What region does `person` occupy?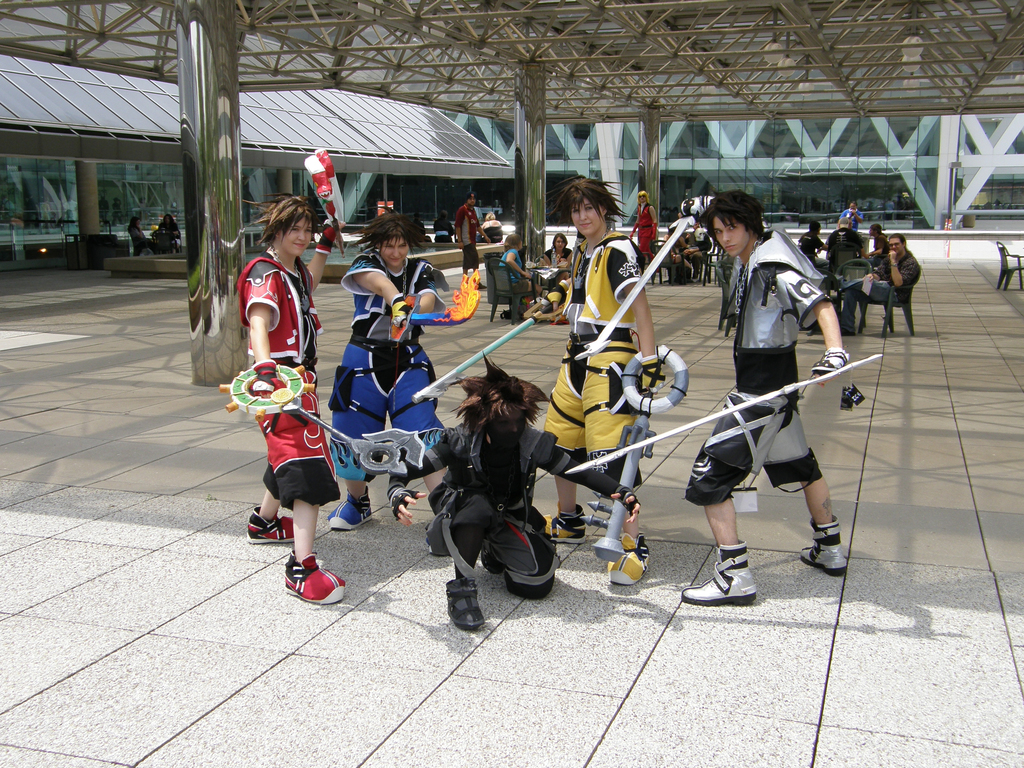
129 212 145 254.
